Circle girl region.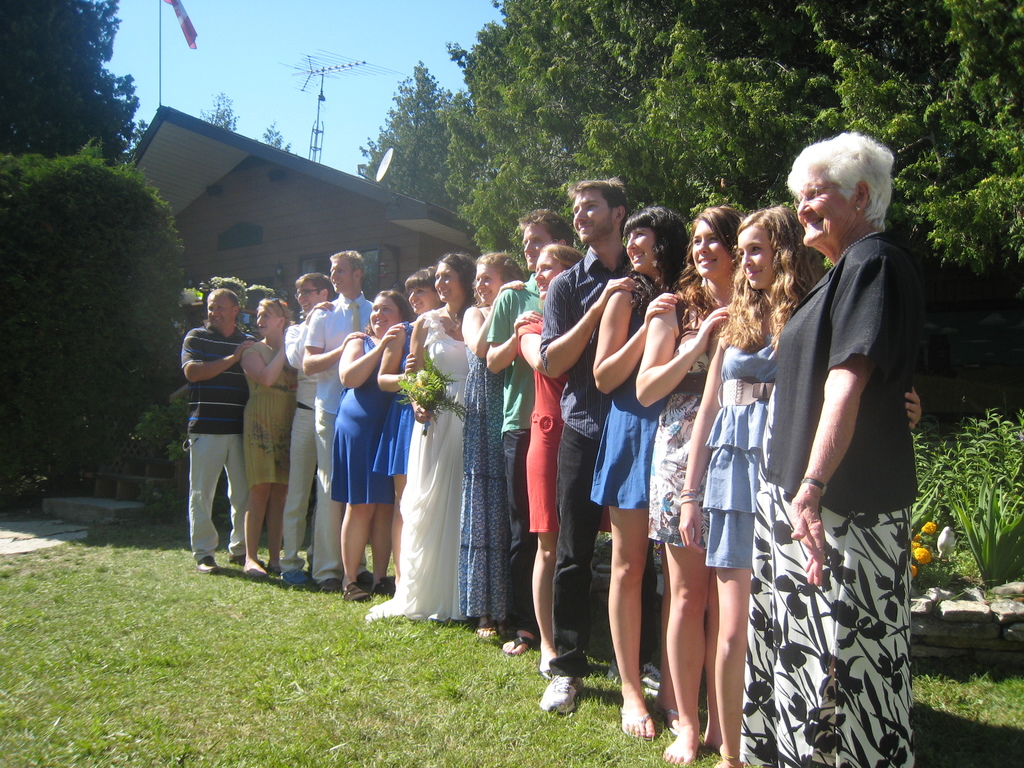
Region: [634,204,742,755].
